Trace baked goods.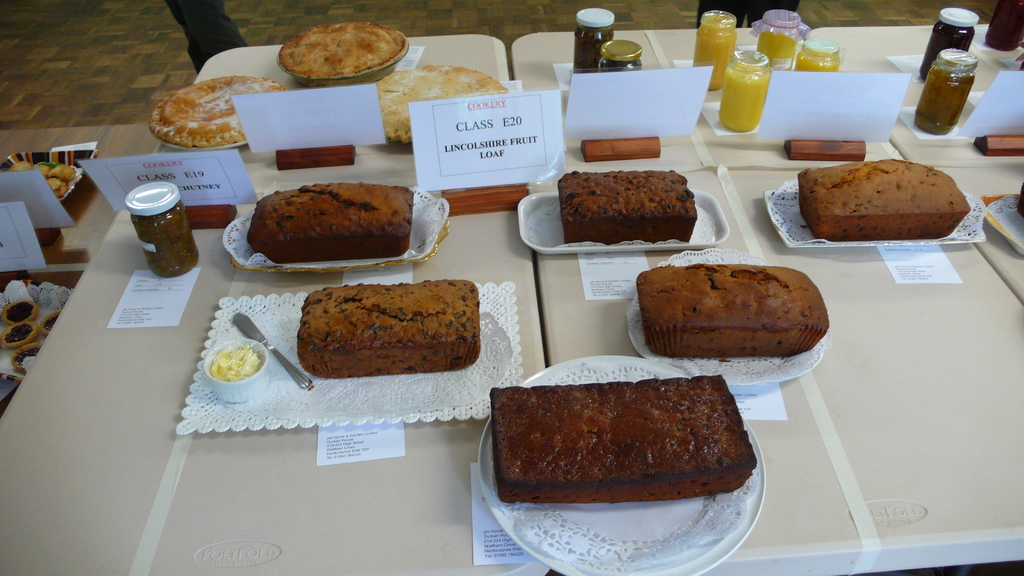
Traced to locate(794, 156, 968, 239).
